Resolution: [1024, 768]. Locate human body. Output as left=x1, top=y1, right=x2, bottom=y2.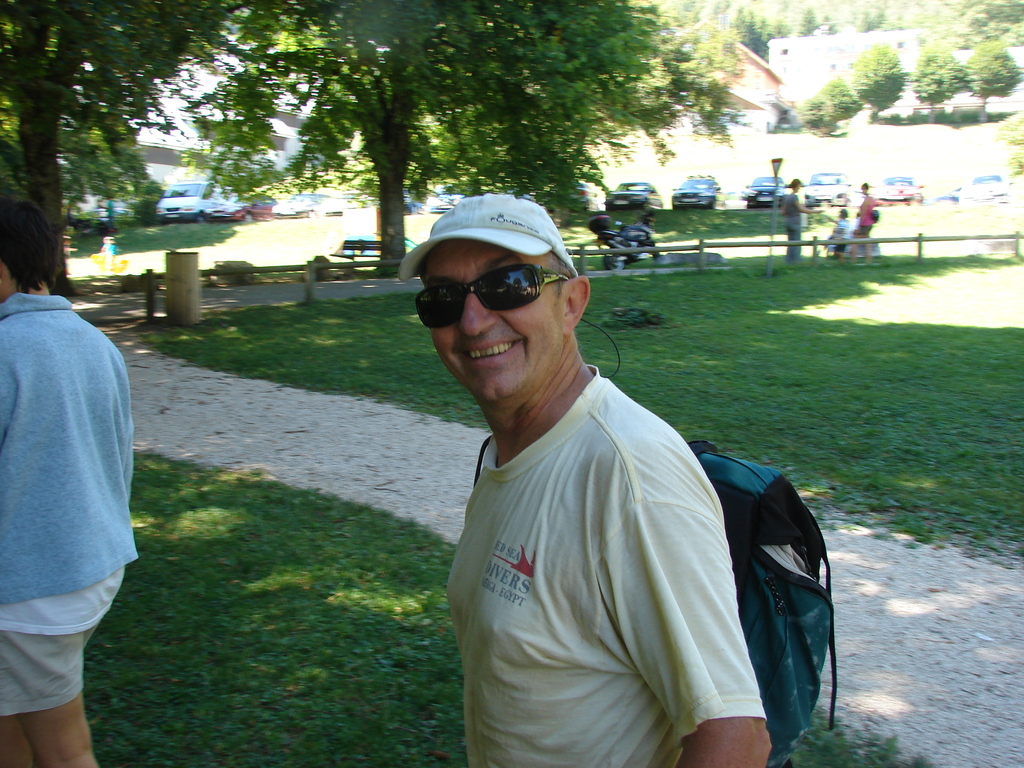
left=822, top=214, right=849, bottom=253.
